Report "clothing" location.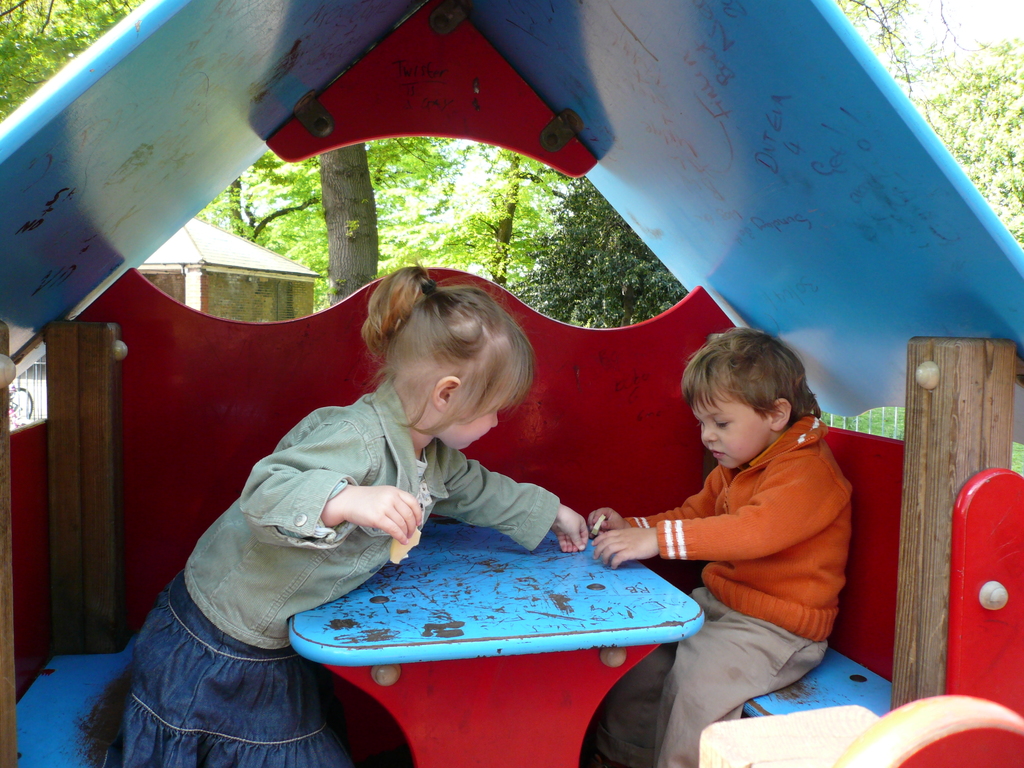
Report: pyautogui.locateOnScreen(182, 380, 560, 648).
